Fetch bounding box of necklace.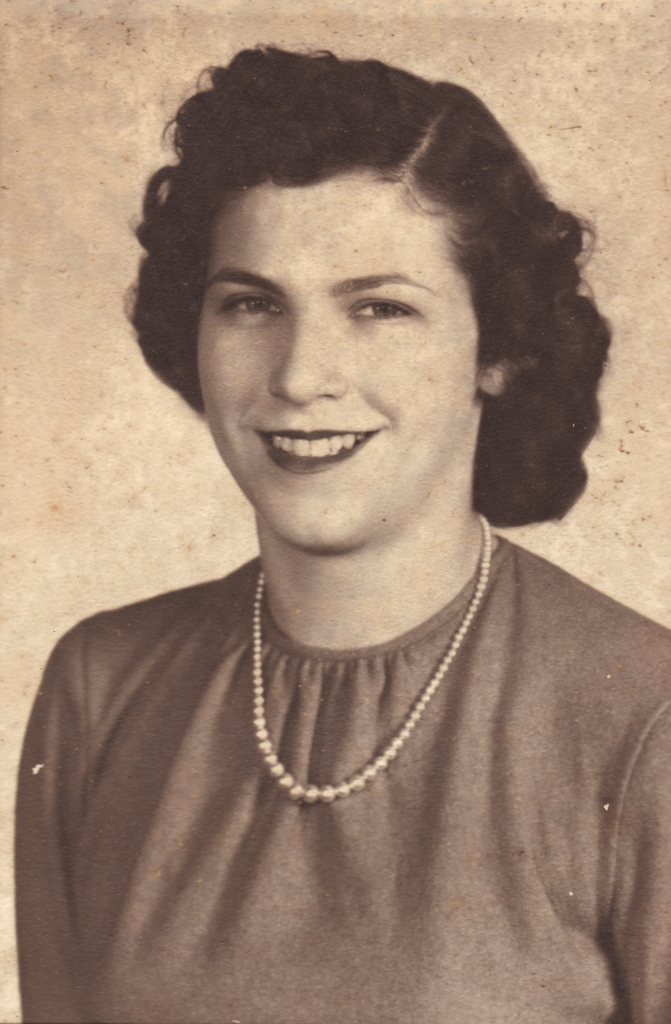
Bbox: [left=256, top=506, right=495, bottom=800].
